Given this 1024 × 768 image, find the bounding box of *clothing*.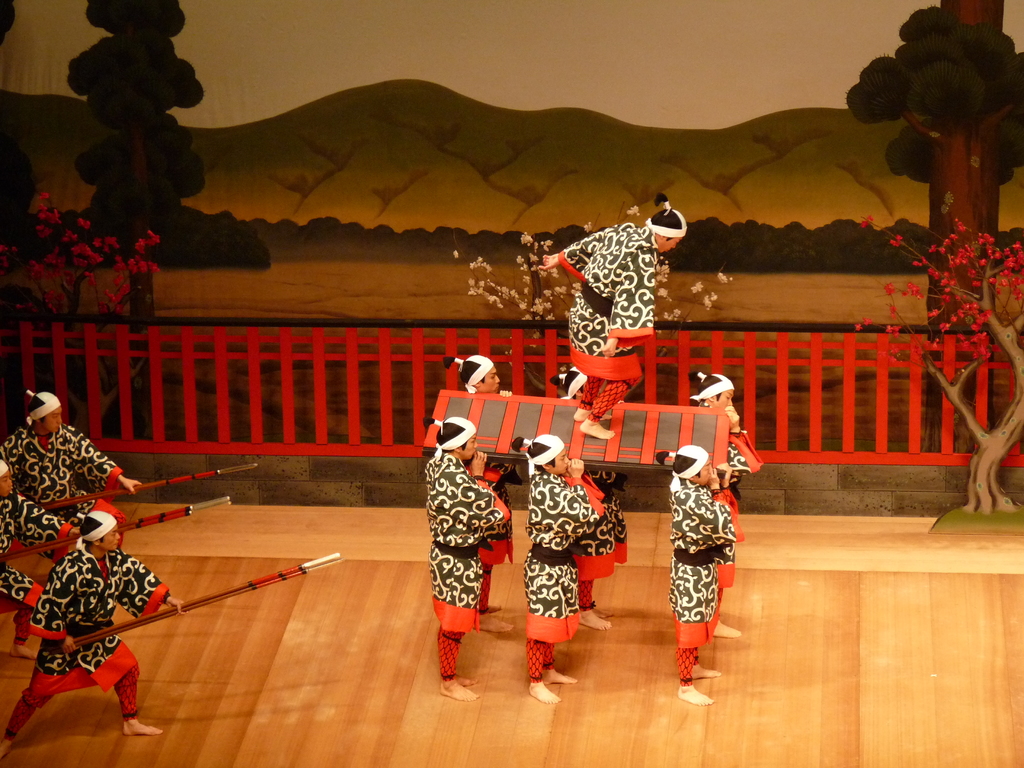
rect(423, 451, 509, 675).
